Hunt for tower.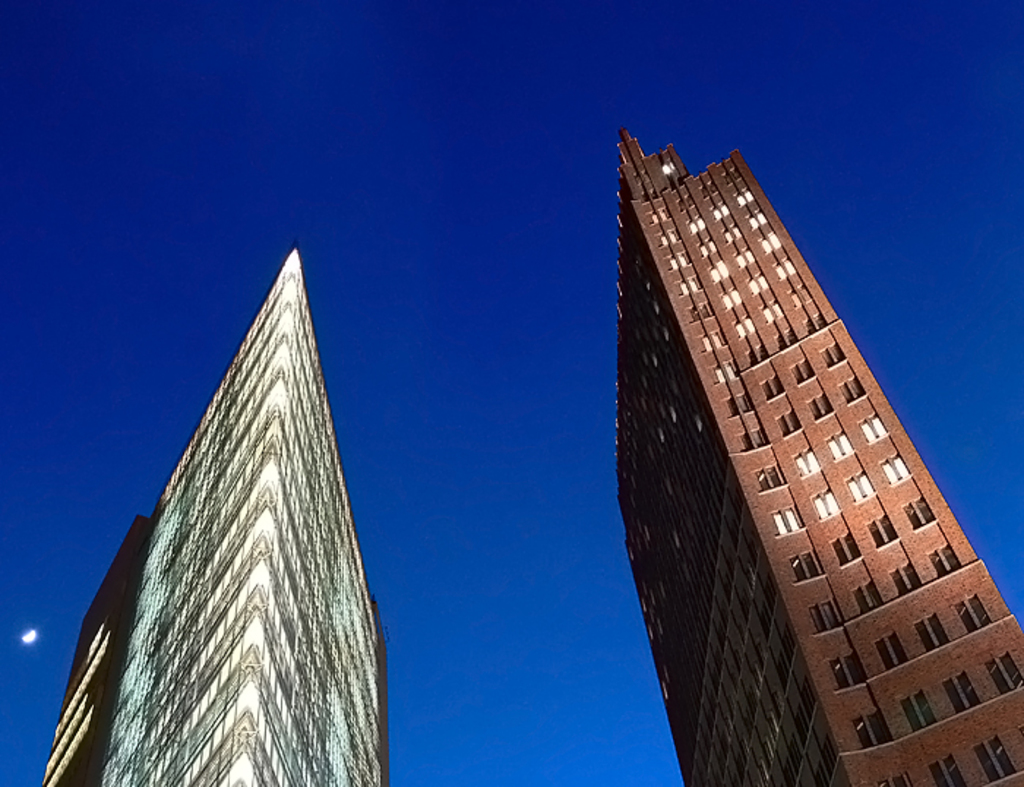
Hunted down at box(41, 214, 415, 761).
